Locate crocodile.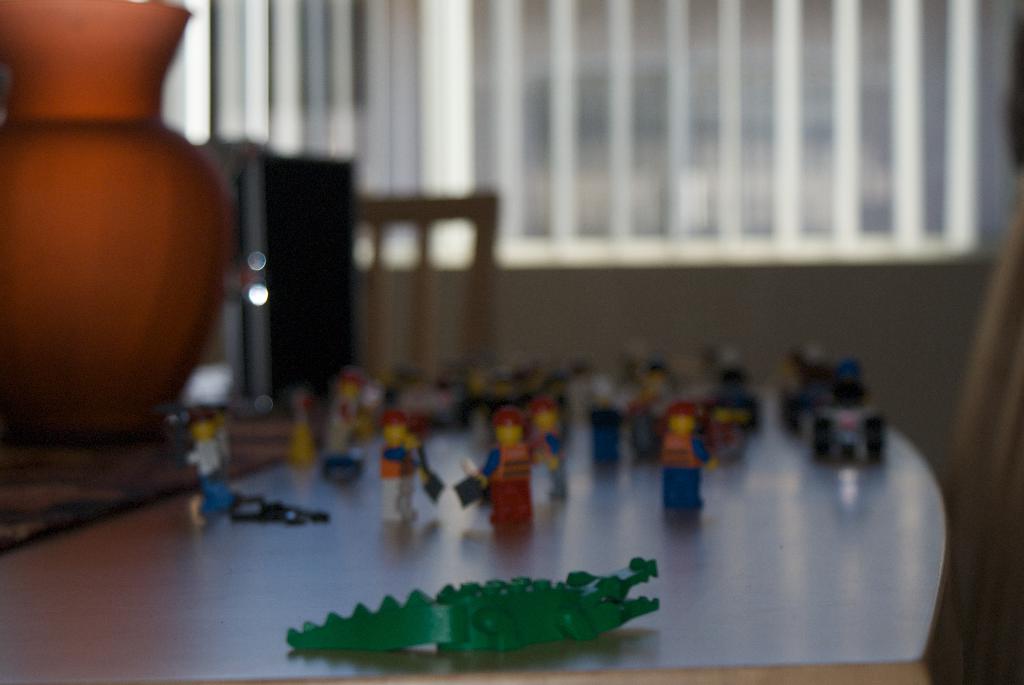
Bounding box: left=288, top=558, right=660, bottom=655.
